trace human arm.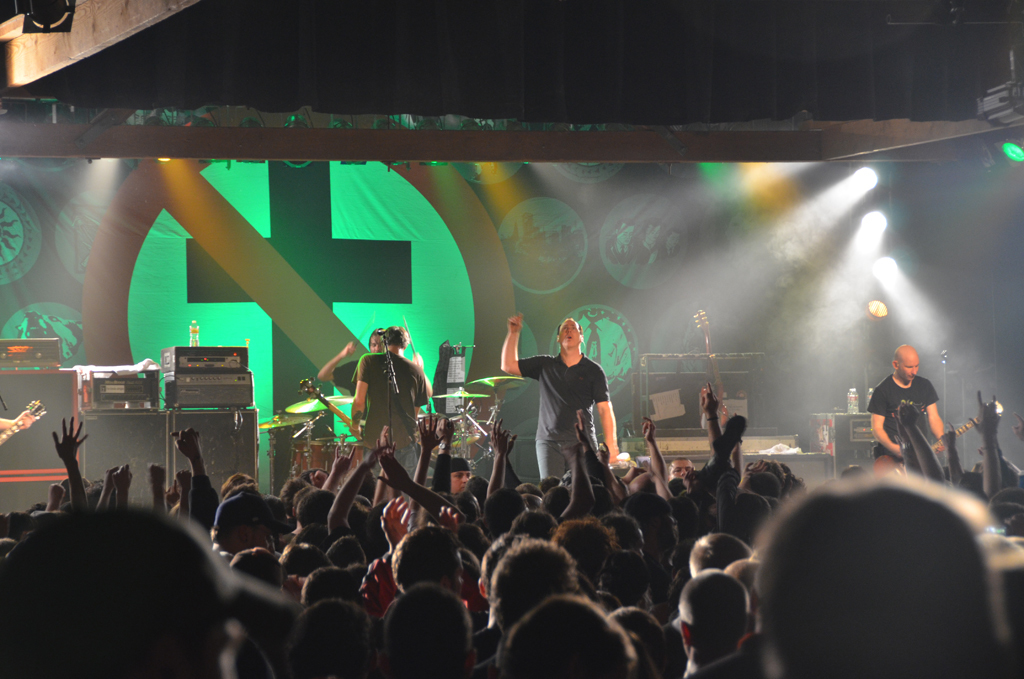
Traced to x1=181 y1=425 x2=227 y2=532.
